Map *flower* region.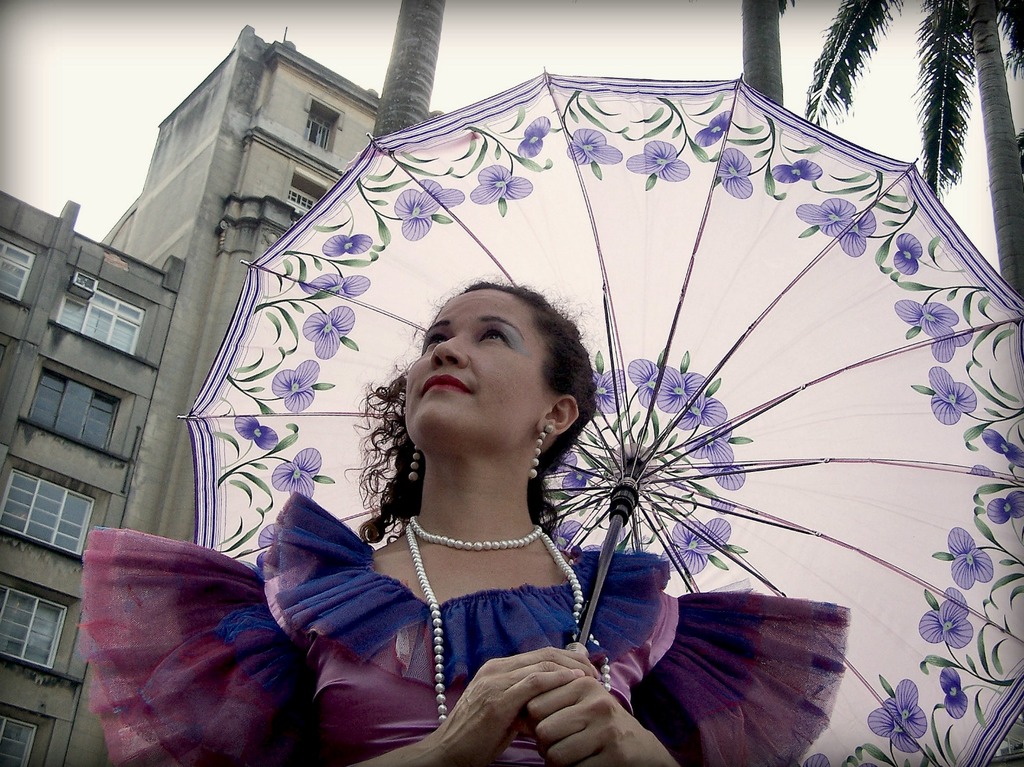
Mapped to [x1=421, y1=181, x2=464, y2=207].
